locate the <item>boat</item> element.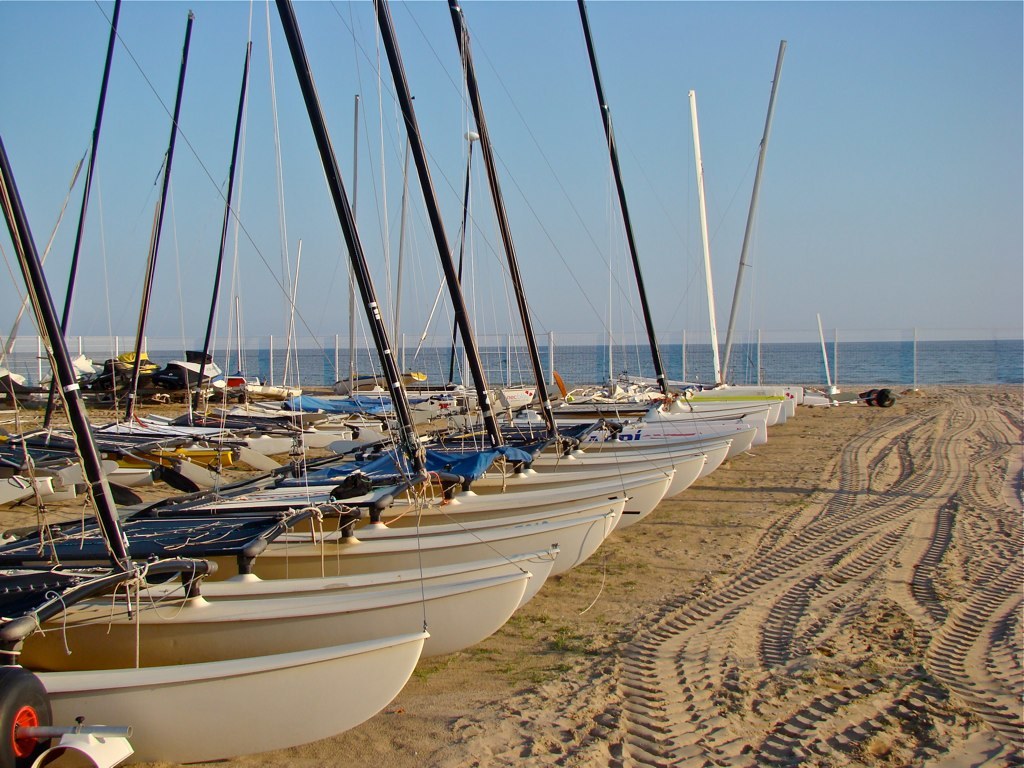
Element bbox: [x1=0, y1=130, x2=532, y2=767].
